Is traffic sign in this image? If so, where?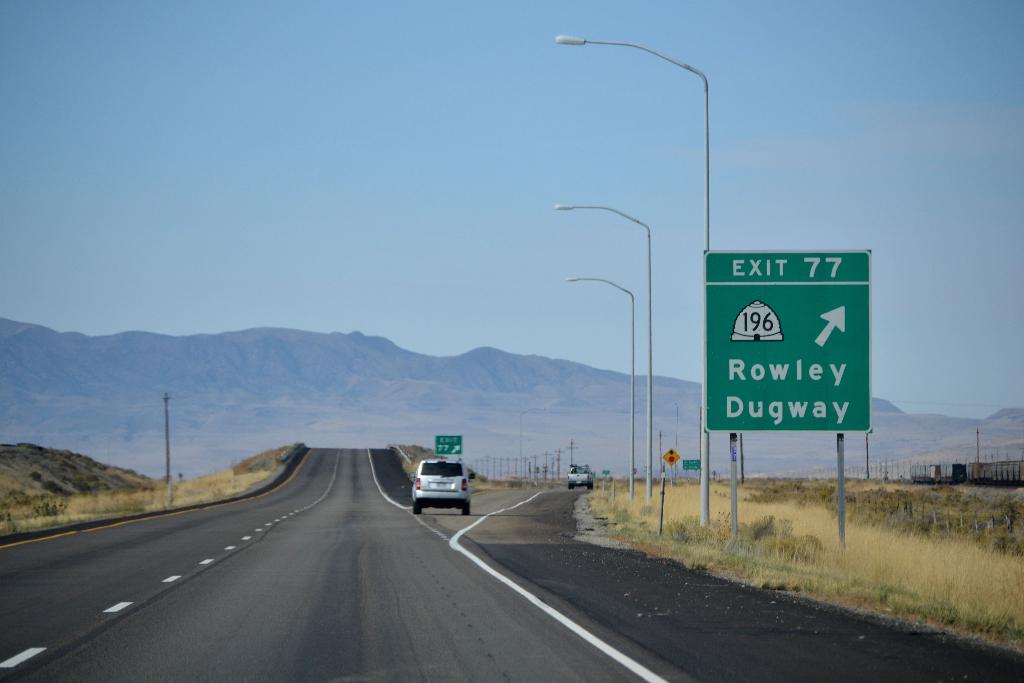
Yes, at 696, 248, 877, 438.
